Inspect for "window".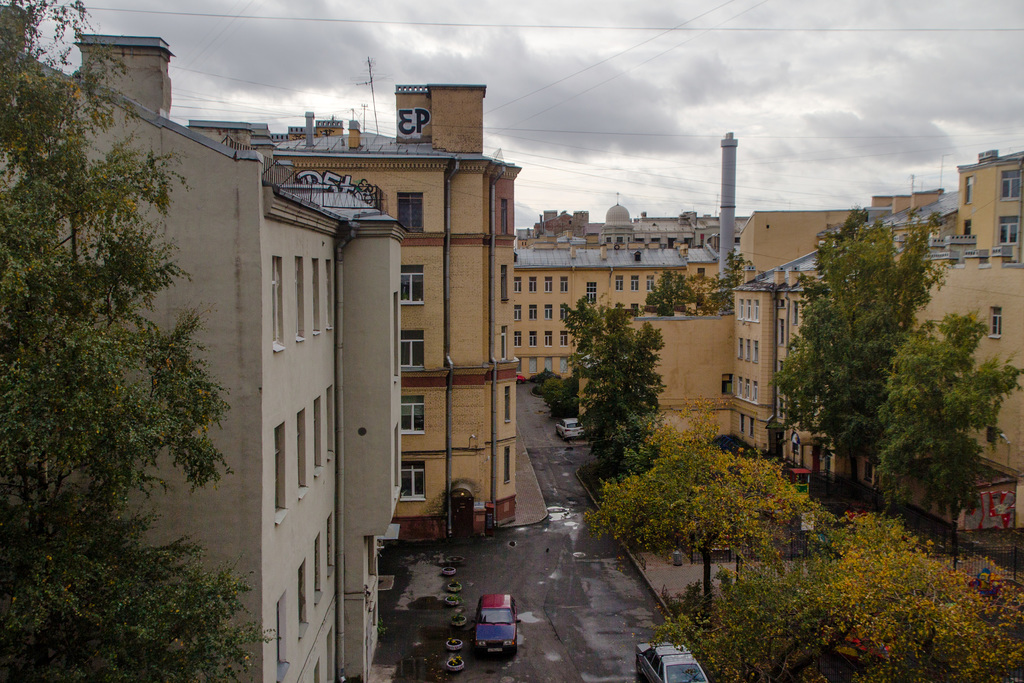
Inspection: region(588, 282, 598, 304).
